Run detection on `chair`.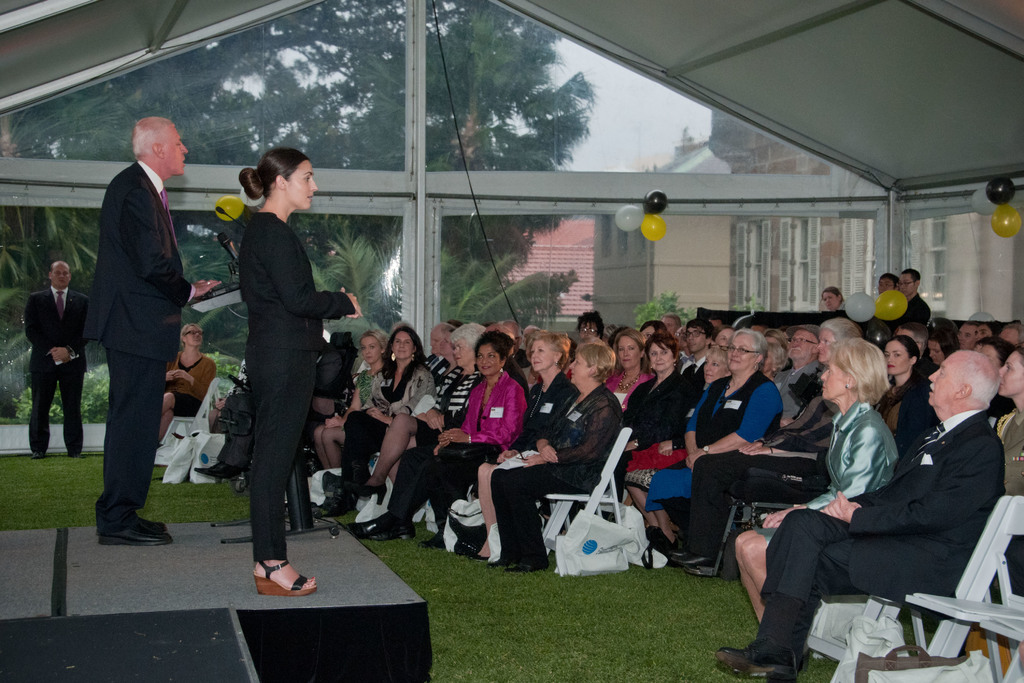
Result: bbox(540, 426, 634, 555).
